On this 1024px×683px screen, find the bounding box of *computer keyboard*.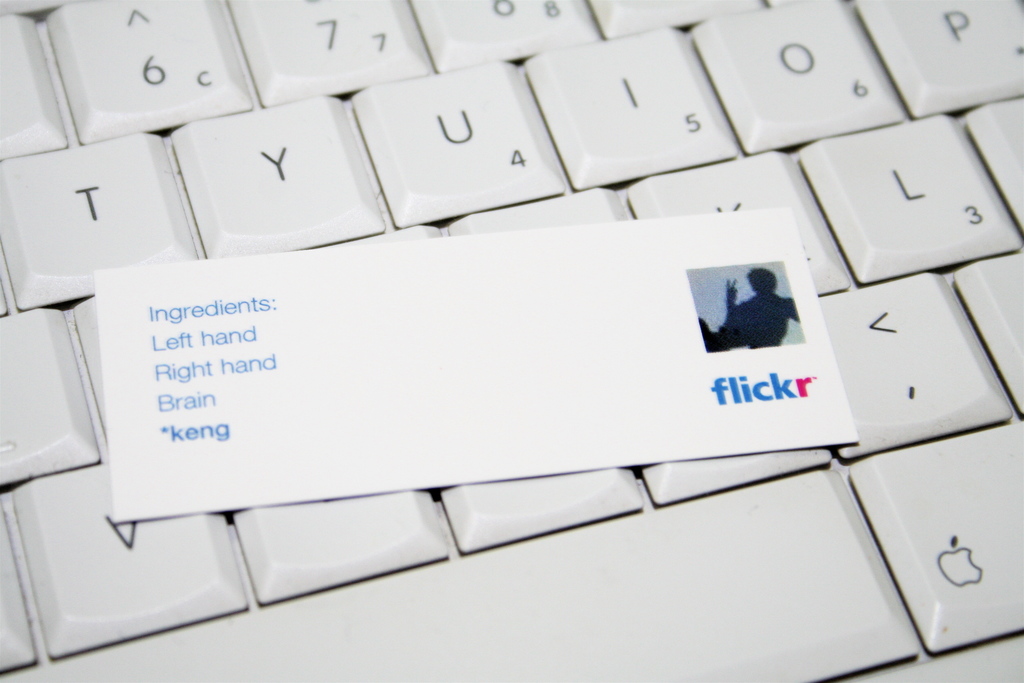
Bounding box: [x1=0, y1=0, x2=1023, y2=682].
